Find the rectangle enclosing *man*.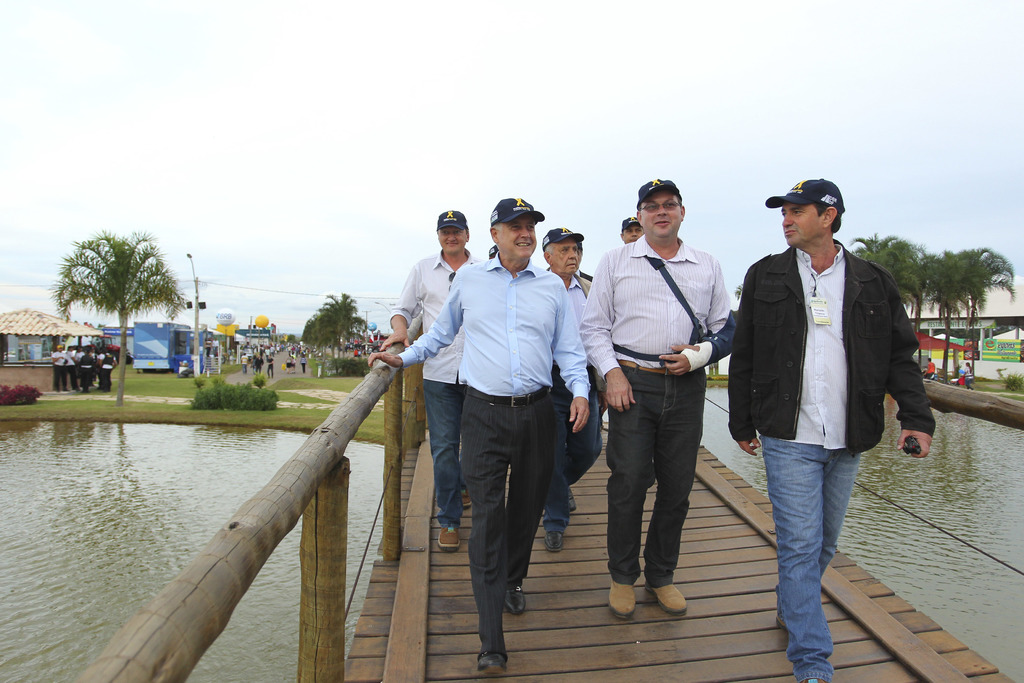
727:185:928:646.
